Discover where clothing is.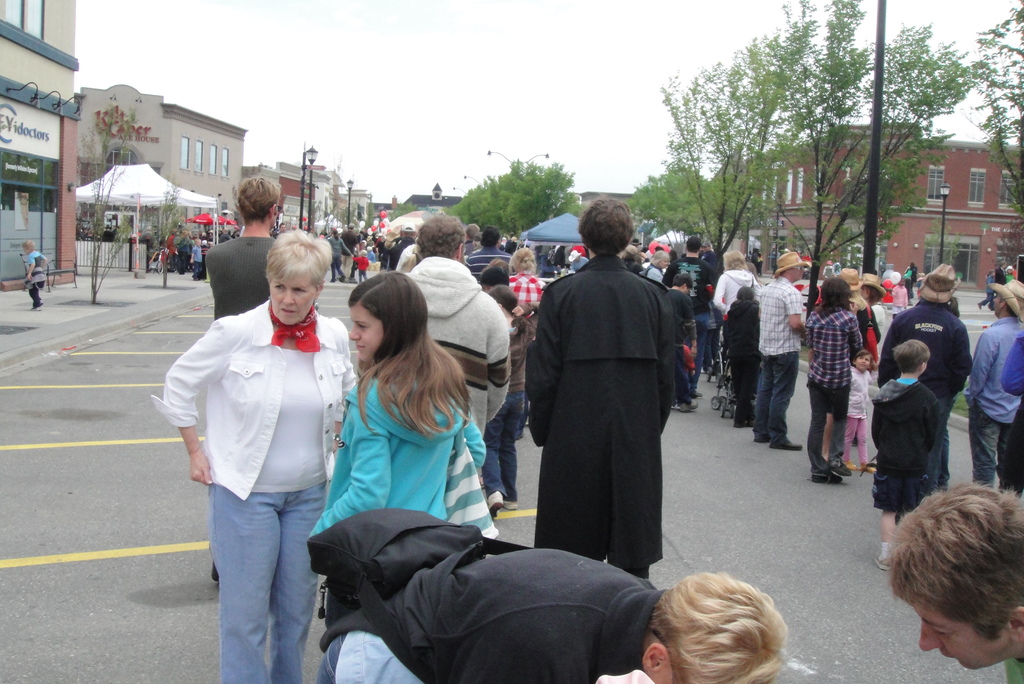
Discovered at detection(894, 284, 908, 312).
